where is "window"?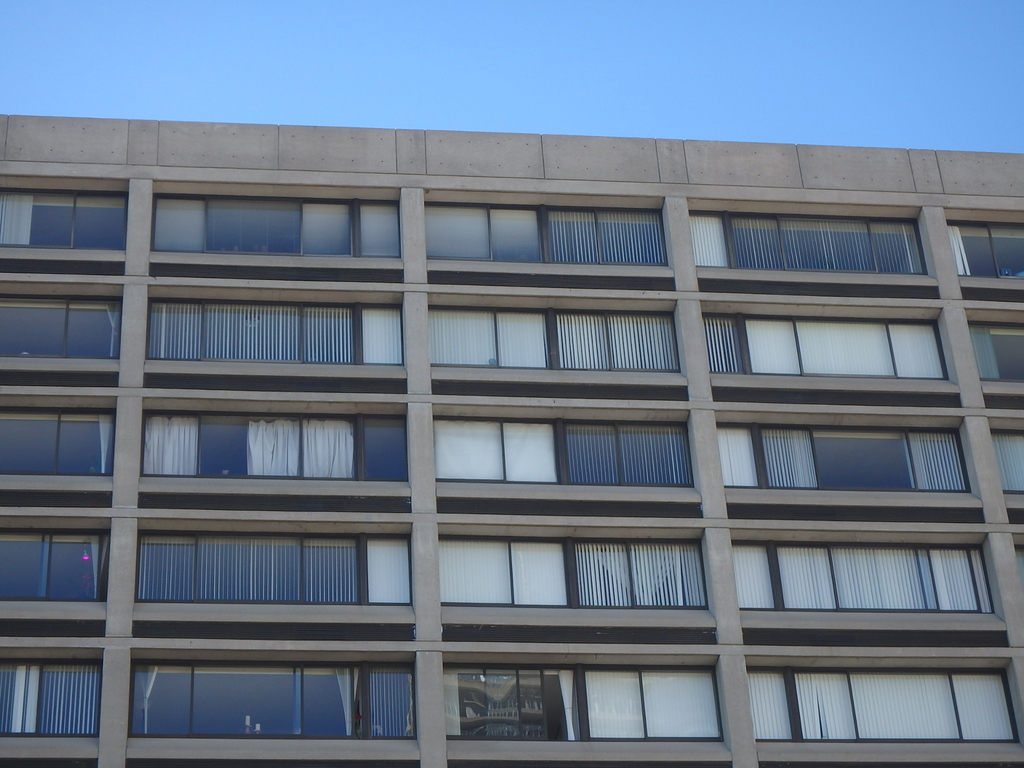
box=[0, 534, 112, 606].
